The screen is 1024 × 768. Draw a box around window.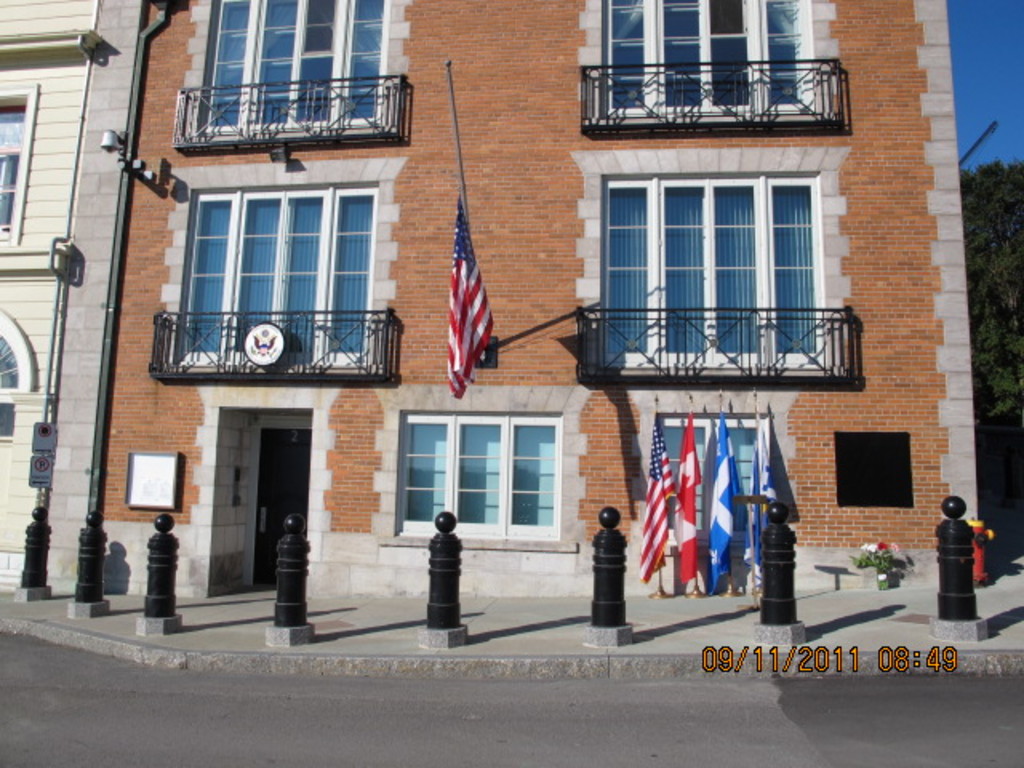
x1=206 y1=0 x2=398 y2=131.
